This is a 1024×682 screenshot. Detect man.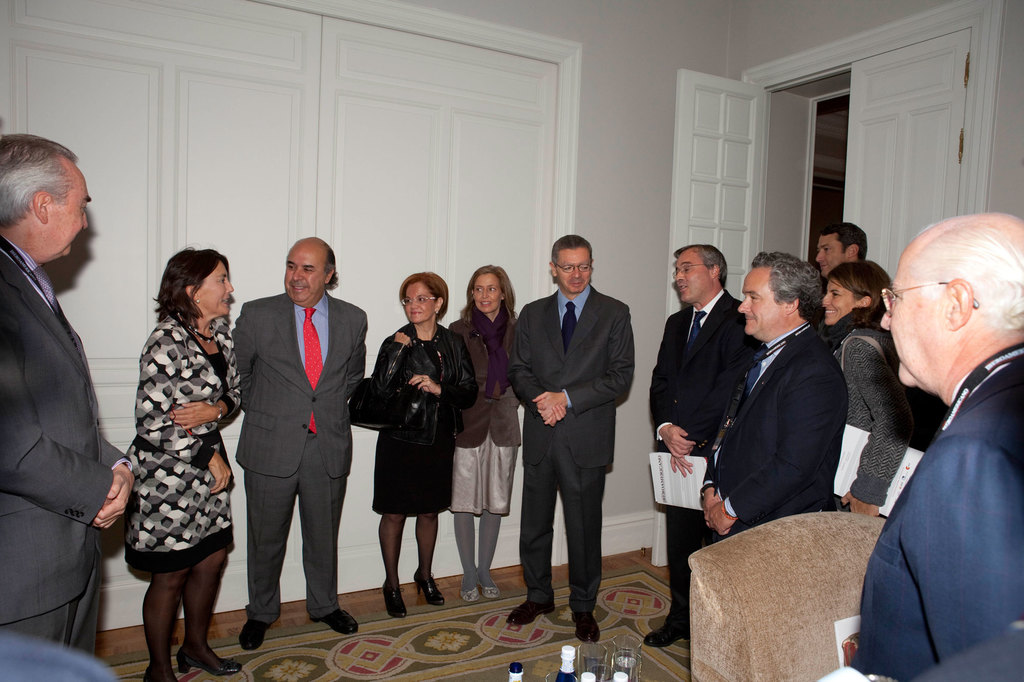
left=845, top=207, right=1023, bottom=674.
